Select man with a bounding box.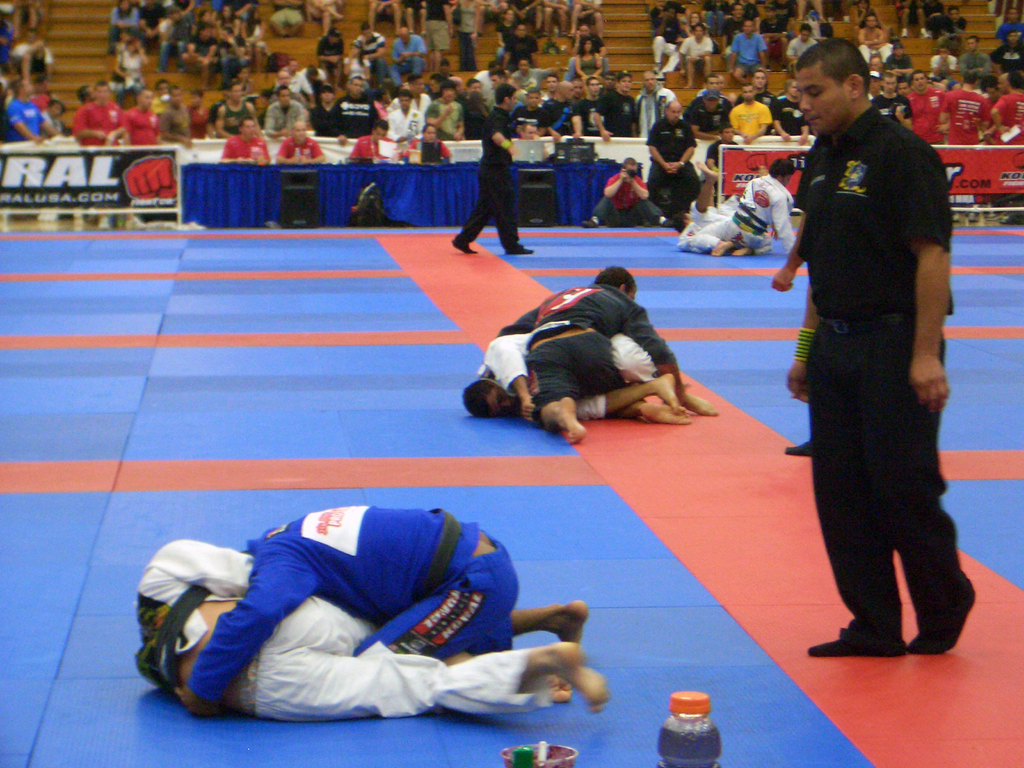
(515,87,544,135).
